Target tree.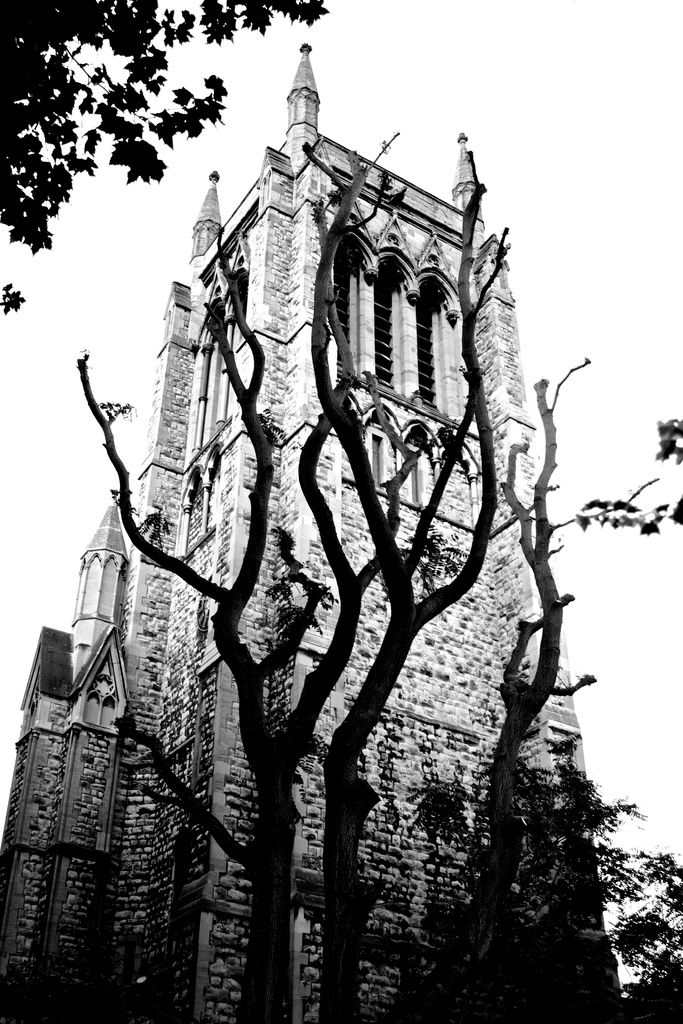
Target region: select_region(12, 70, 631, 996).
